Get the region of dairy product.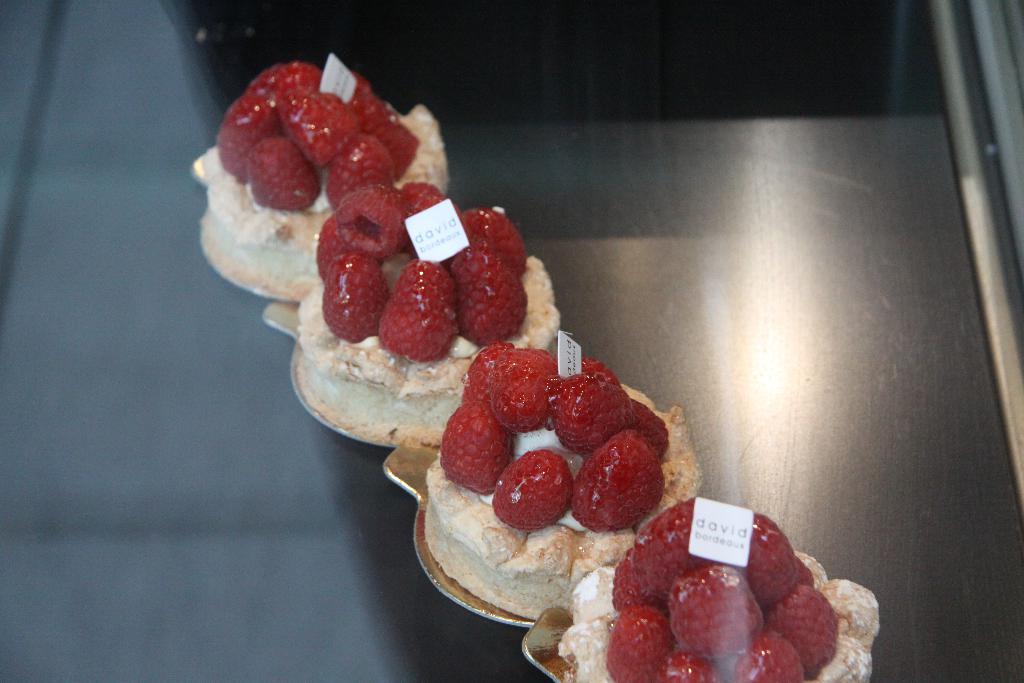
(430, 381, 700, 602).
